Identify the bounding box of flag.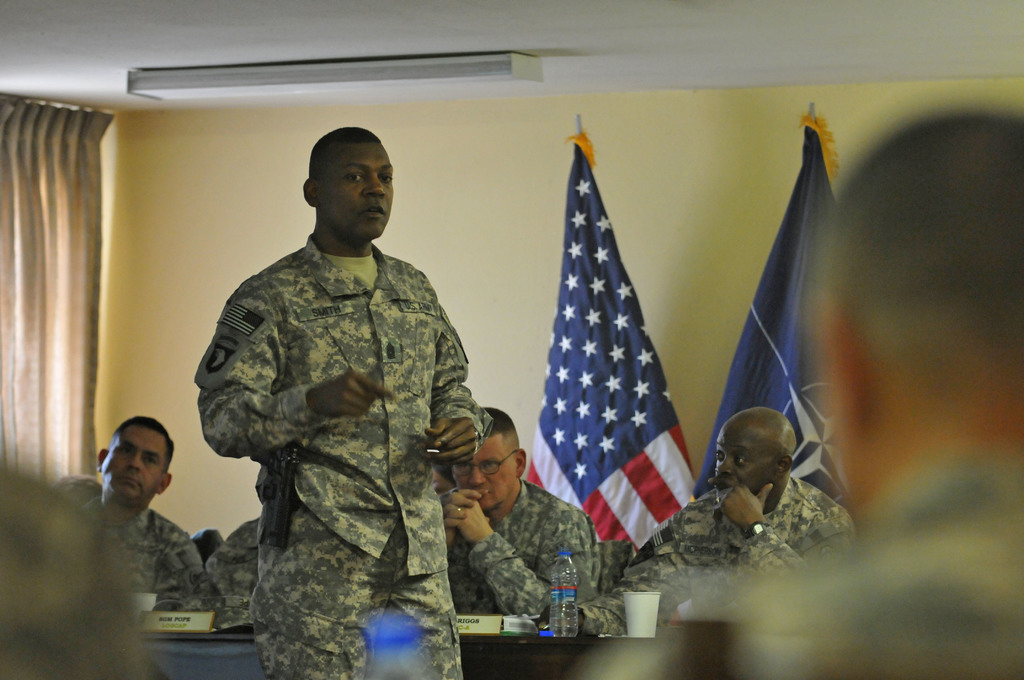
x1=688, y1=109, x2=868, y2=503.
